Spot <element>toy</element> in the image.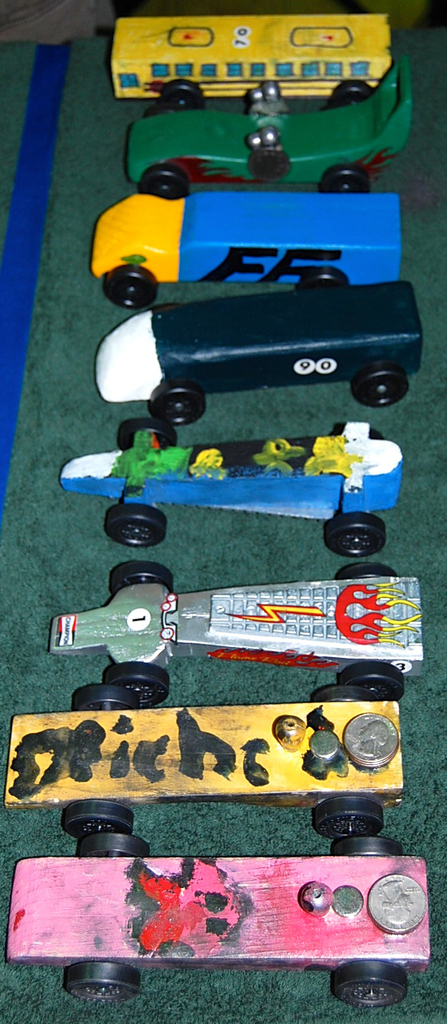
<element>toy</element> found at 83:271:442:428.
